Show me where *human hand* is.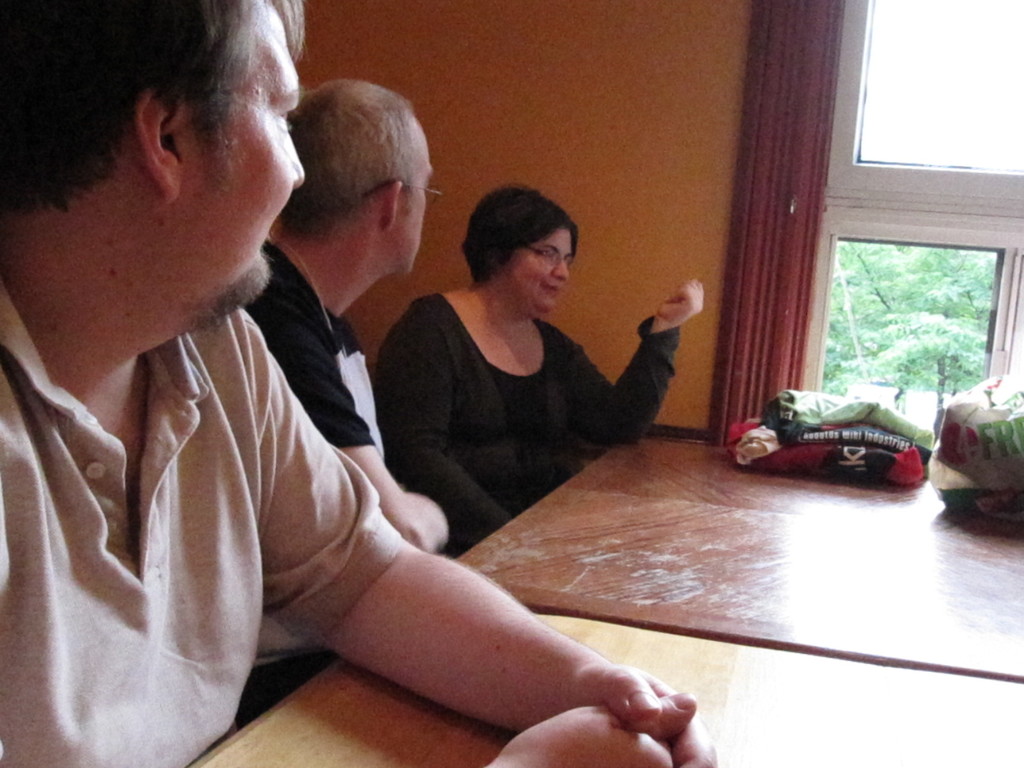
*human hand* is at <region>481, 691, 696, 767</region>.
